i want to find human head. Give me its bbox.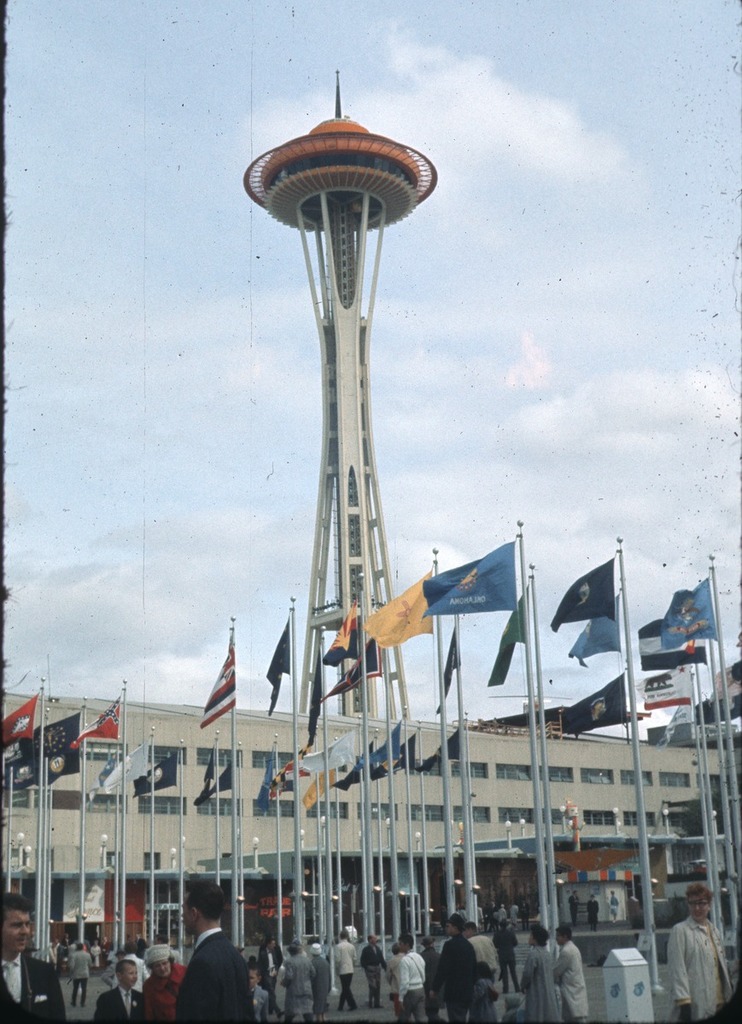
bbox=(688, 888, 713, 922).
